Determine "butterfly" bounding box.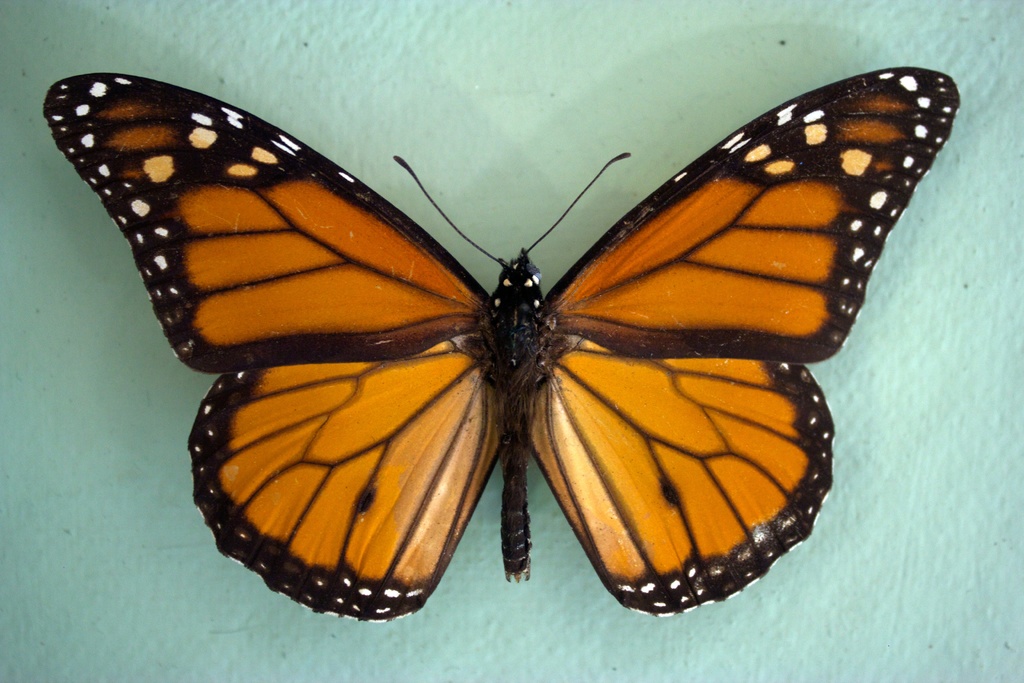
Determined: [42, 72, 962, 625].
